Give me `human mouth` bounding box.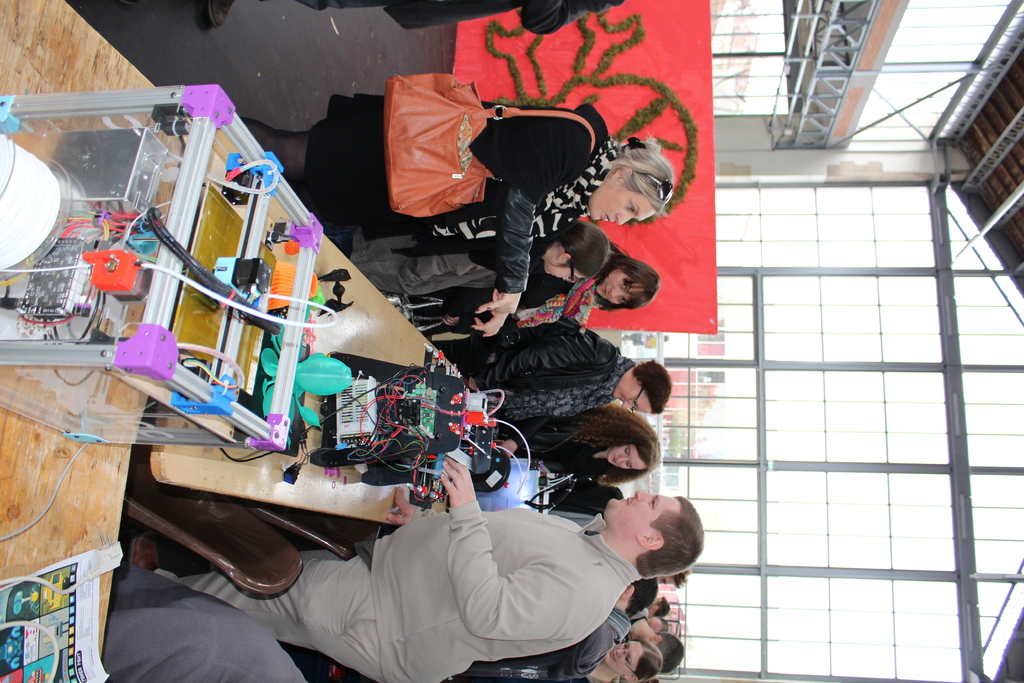
left=609, top=649, right=616, bottom=661.
